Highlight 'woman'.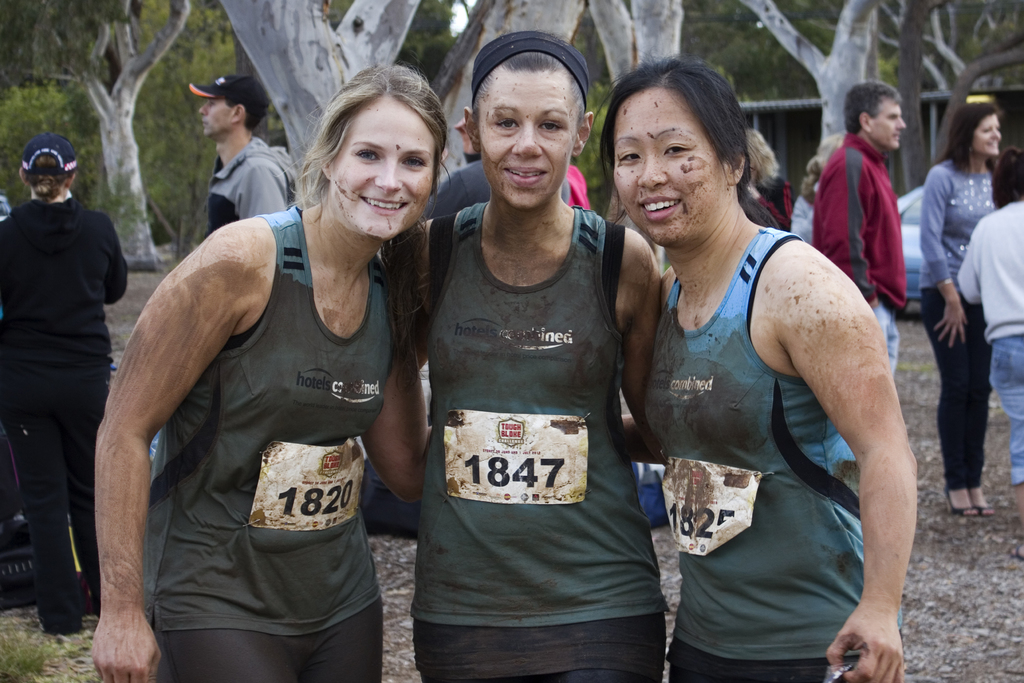
Highlighted region: x1=0 y1=133 x2=127 y2=631.
